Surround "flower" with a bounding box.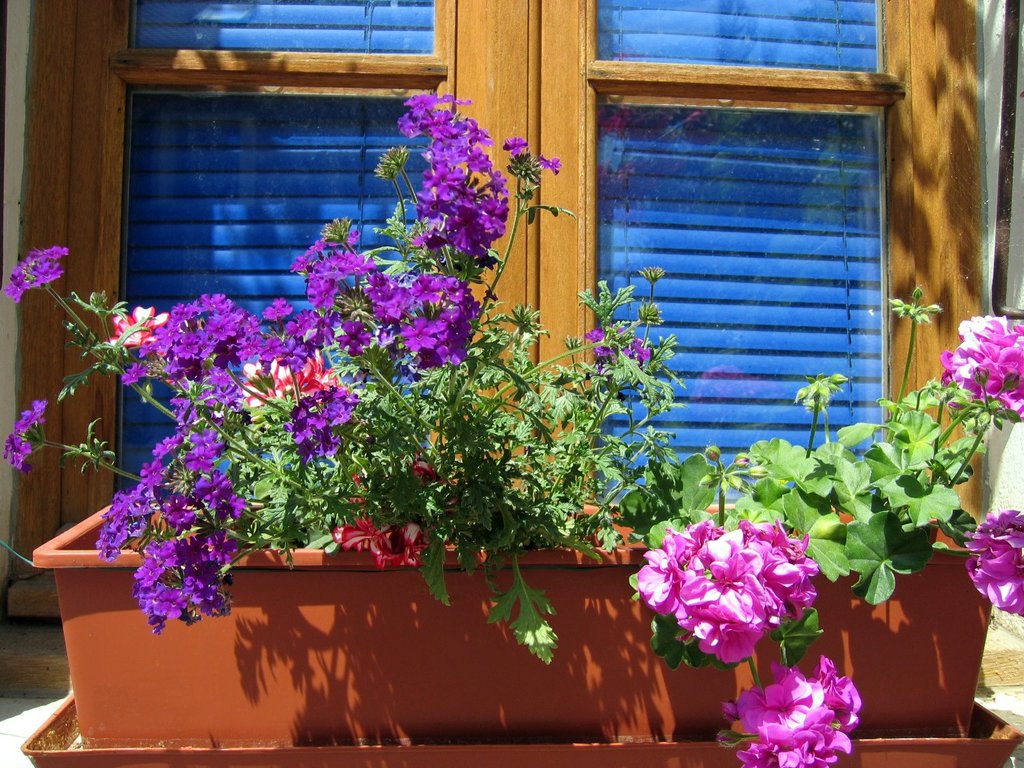
<bbox>646, 525, 814, 676</bbox>.
